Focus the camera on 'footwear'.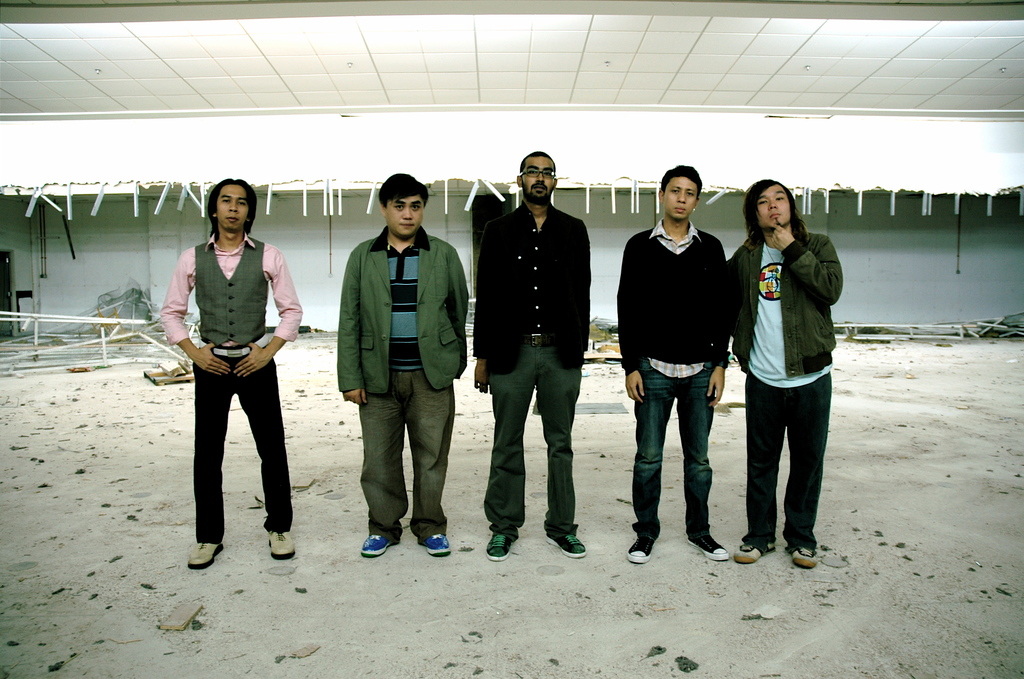
Focus region: left=628, top=536, right=648, bottom=560.
